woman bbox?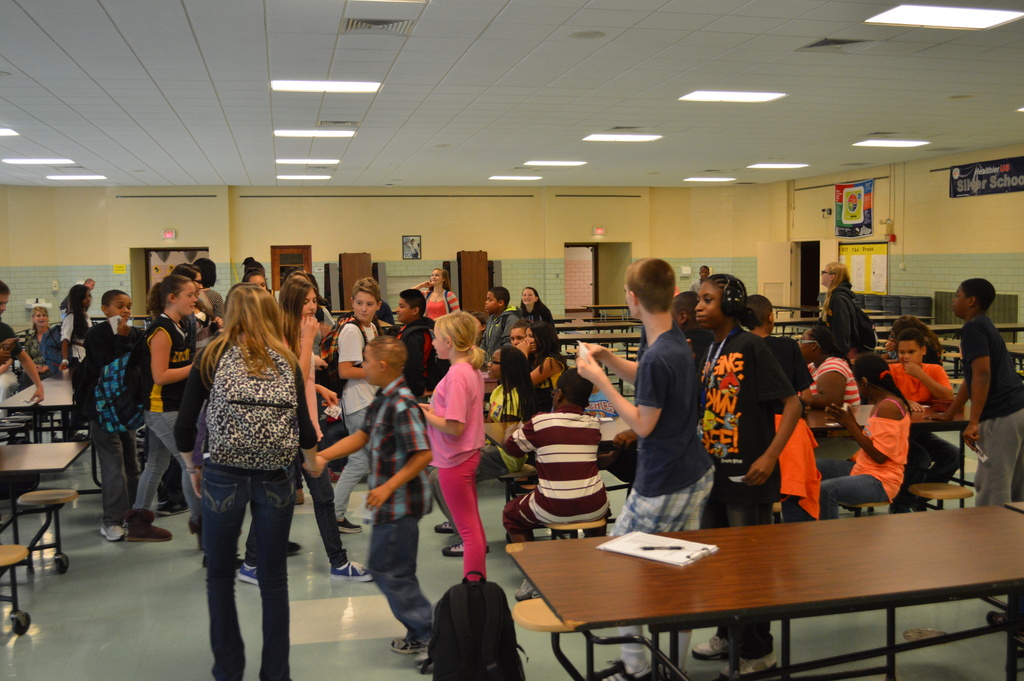
bbox=[419, 263, 463, 316]
